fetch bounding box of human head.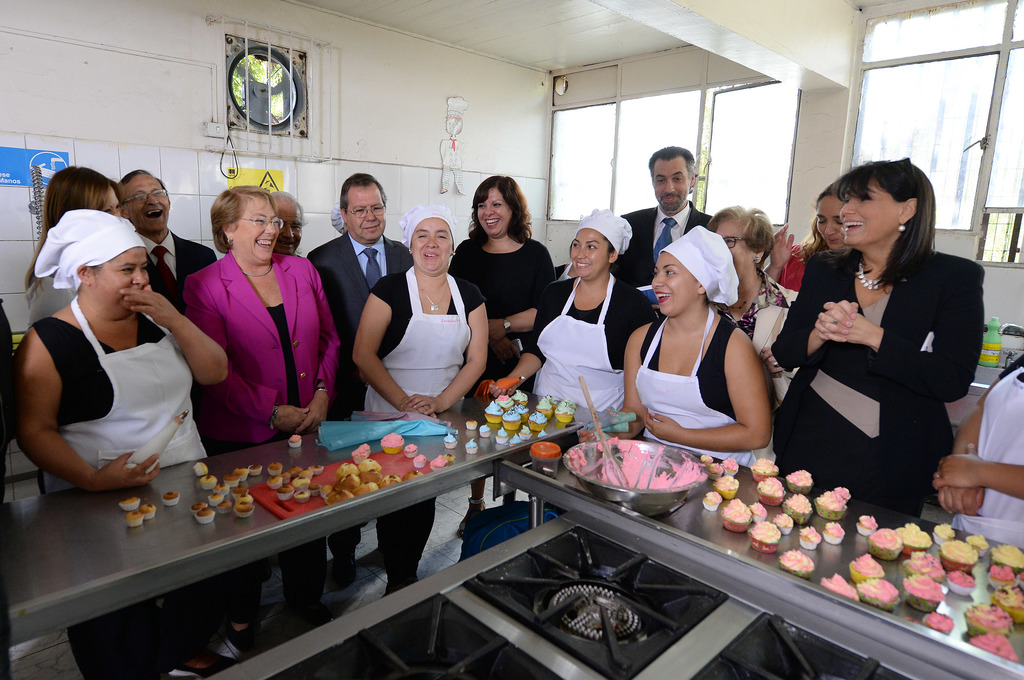
Bbox: (840,160,938,249).
